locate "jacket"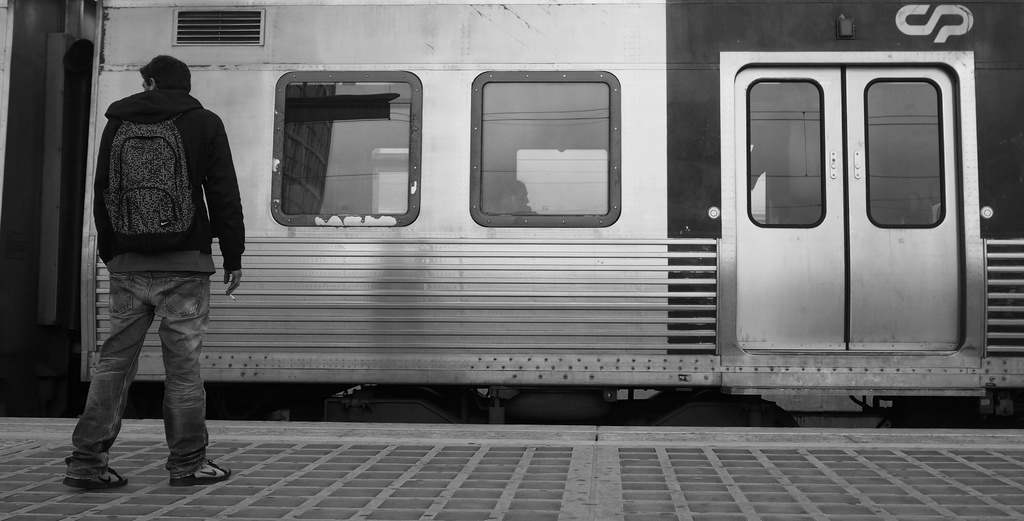
select_region(88, 64, 232, 281)
